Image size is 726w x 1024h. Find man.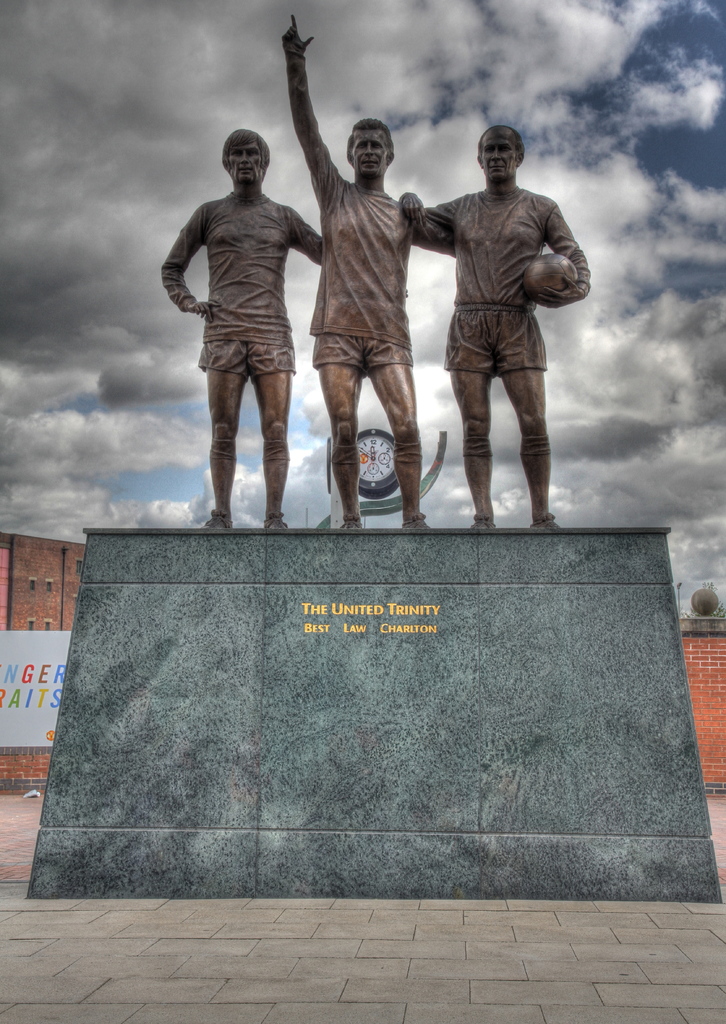
x1=164 y1=106 x2=330 y2=536.
